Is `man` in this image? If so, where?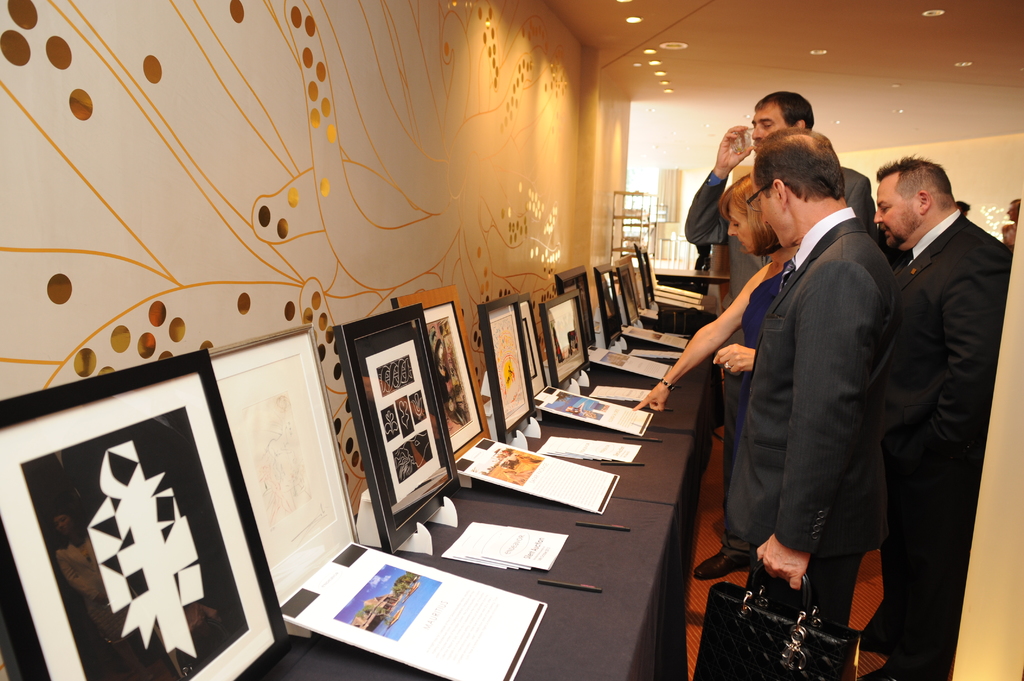
Yes, at (863, 124, 1014, 655).
